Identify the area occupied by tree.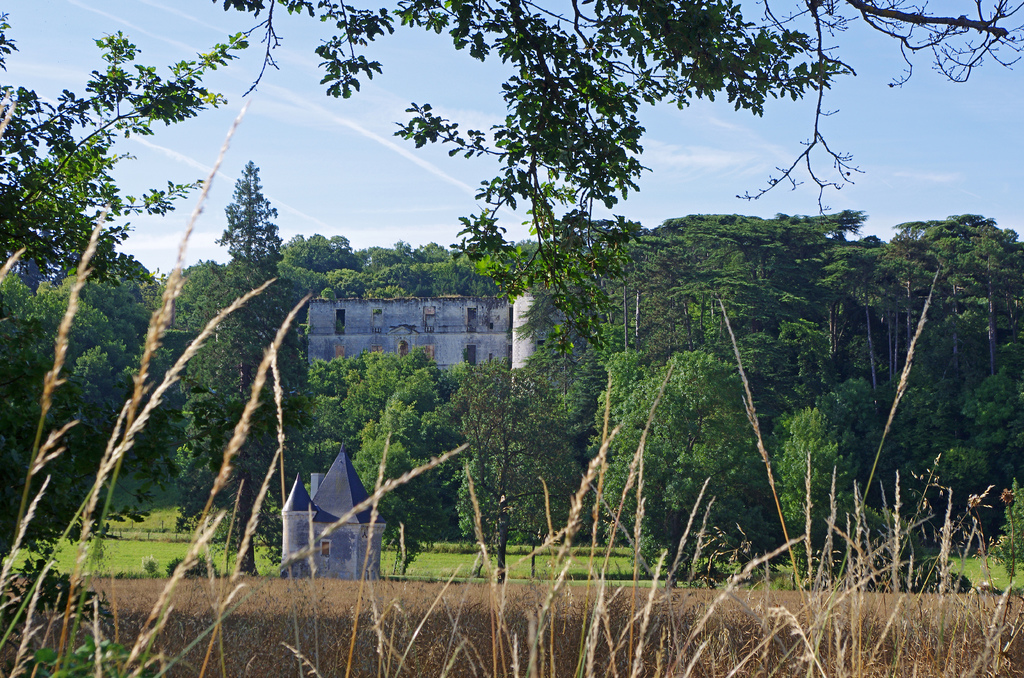
Area: region(603, 239, 650, 360).
